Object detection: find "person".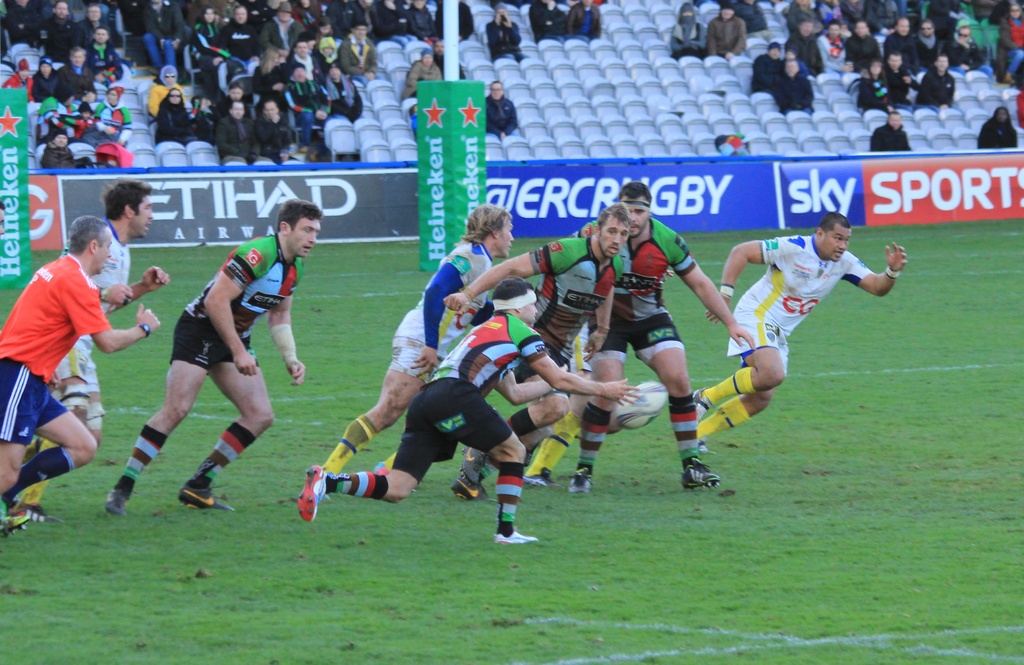
<bbox>871, 106, 911, 154</bbox>.
